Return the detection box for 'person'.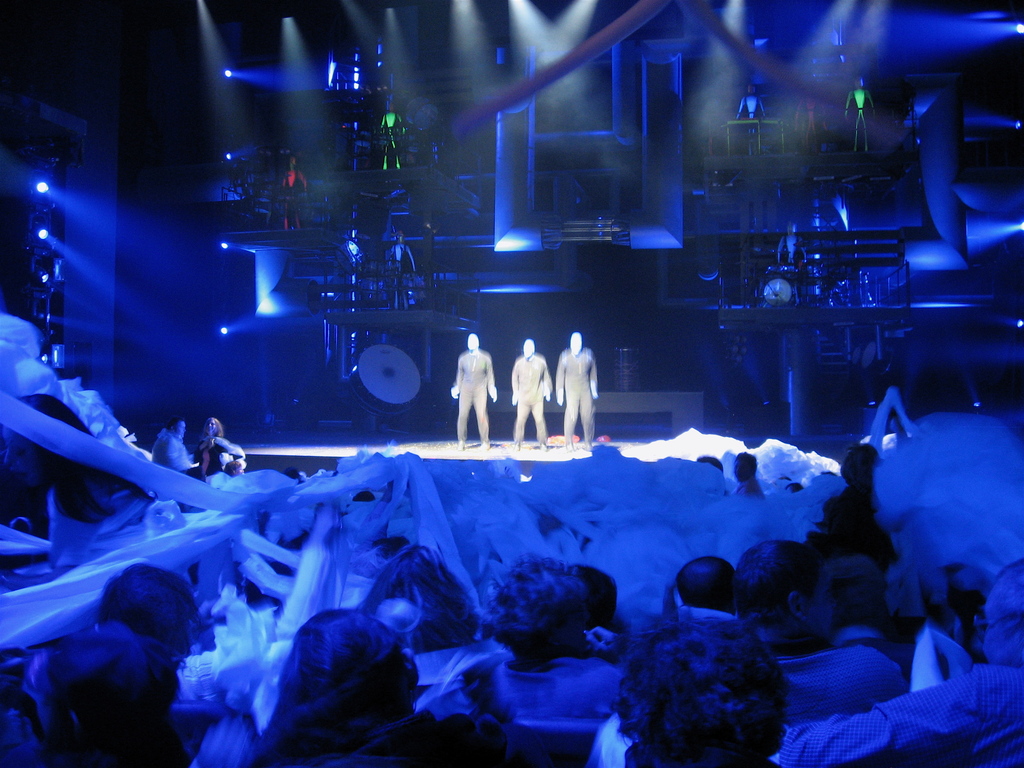
bbox=[559, 328, 601, 447].
